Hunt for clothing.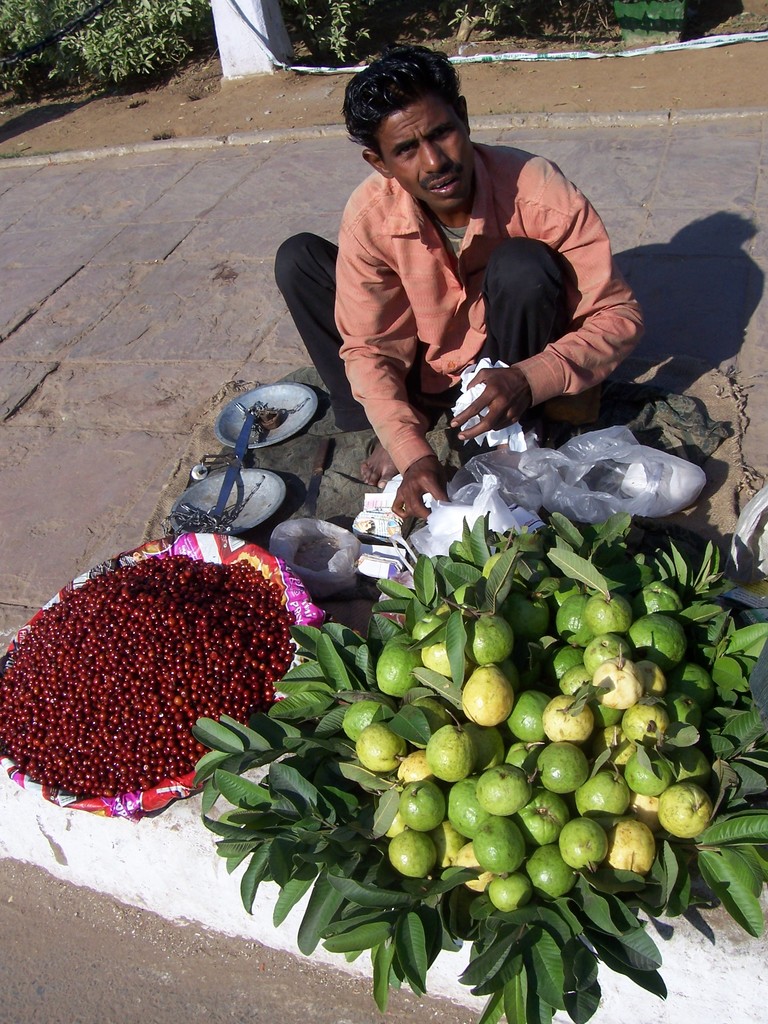
Hunted down at 304,100,623,482.
